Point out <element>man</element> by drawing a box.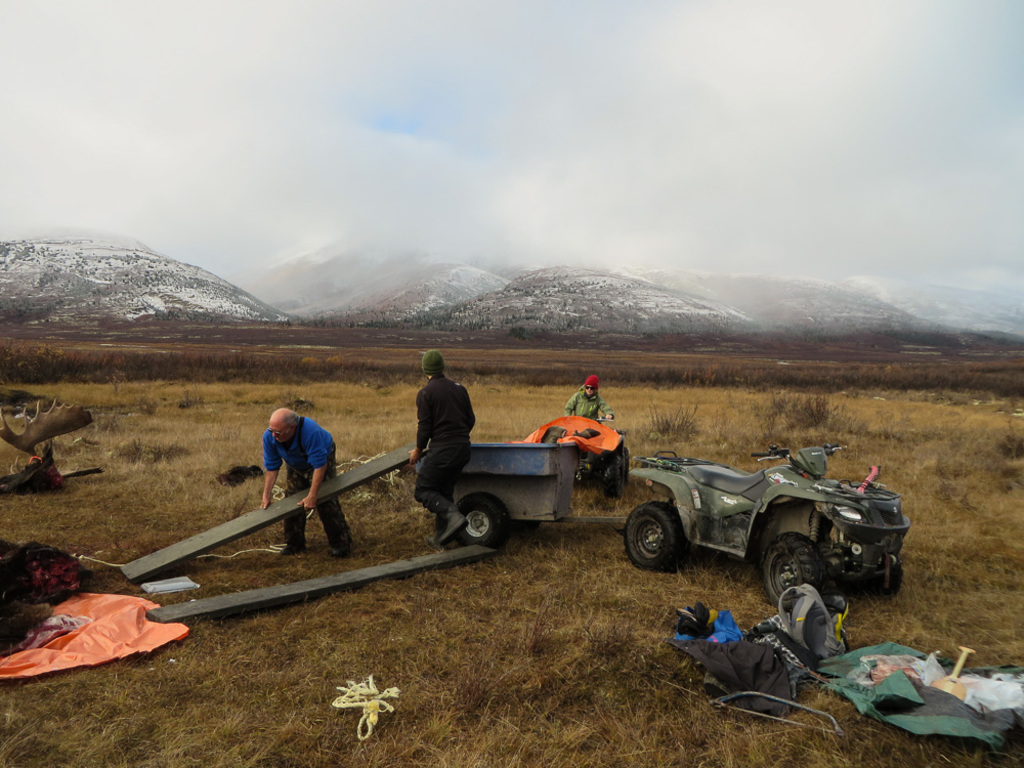
[265, 406, 351, 559].
